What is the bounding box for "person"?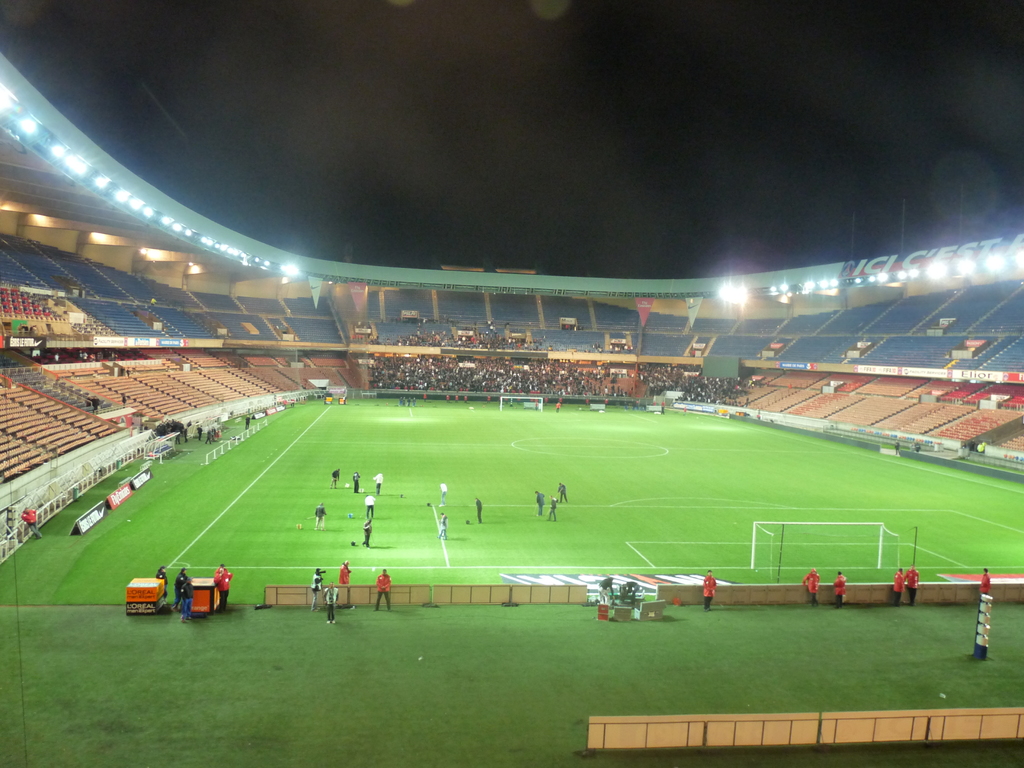
x1=91 y1=396 x2=99 y2=411.
